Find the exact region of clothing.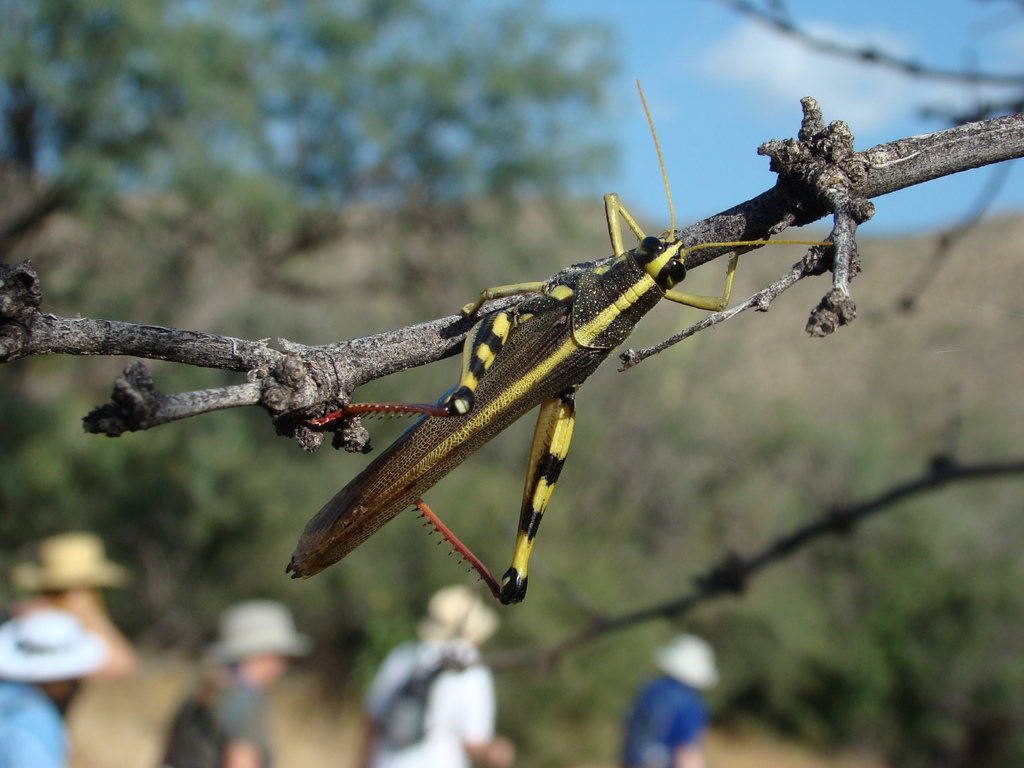
Exact region: [x1=616, y1=668, x2=701, y2=767].
